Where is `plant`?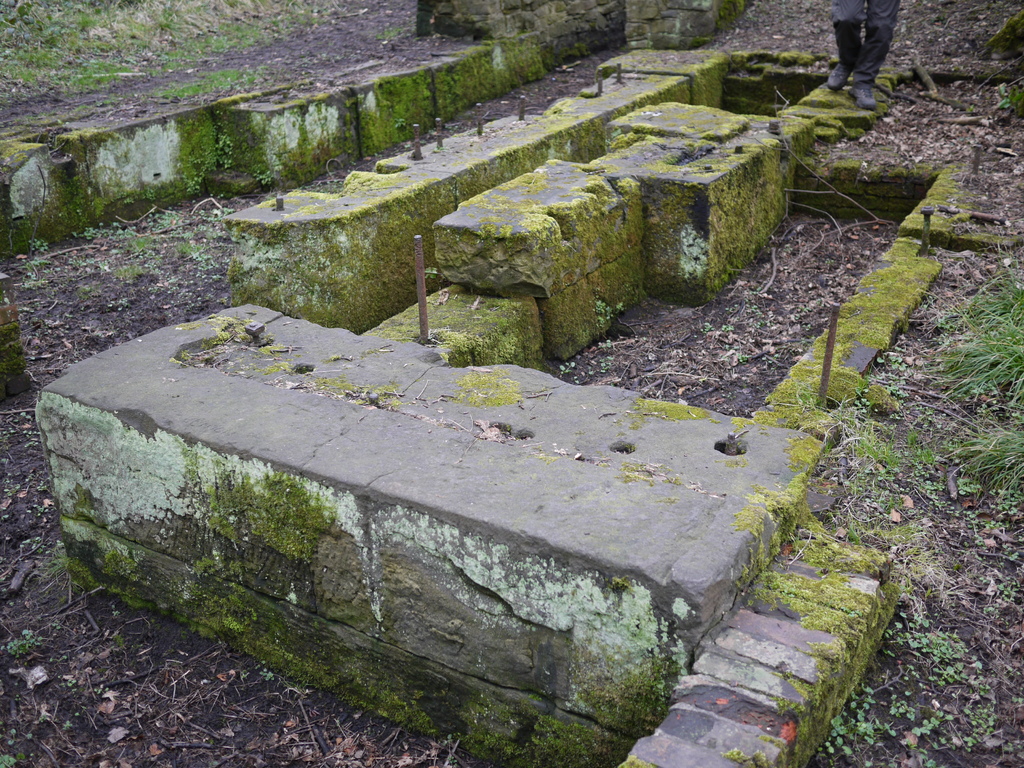
box(255, 668, 273, 682).
